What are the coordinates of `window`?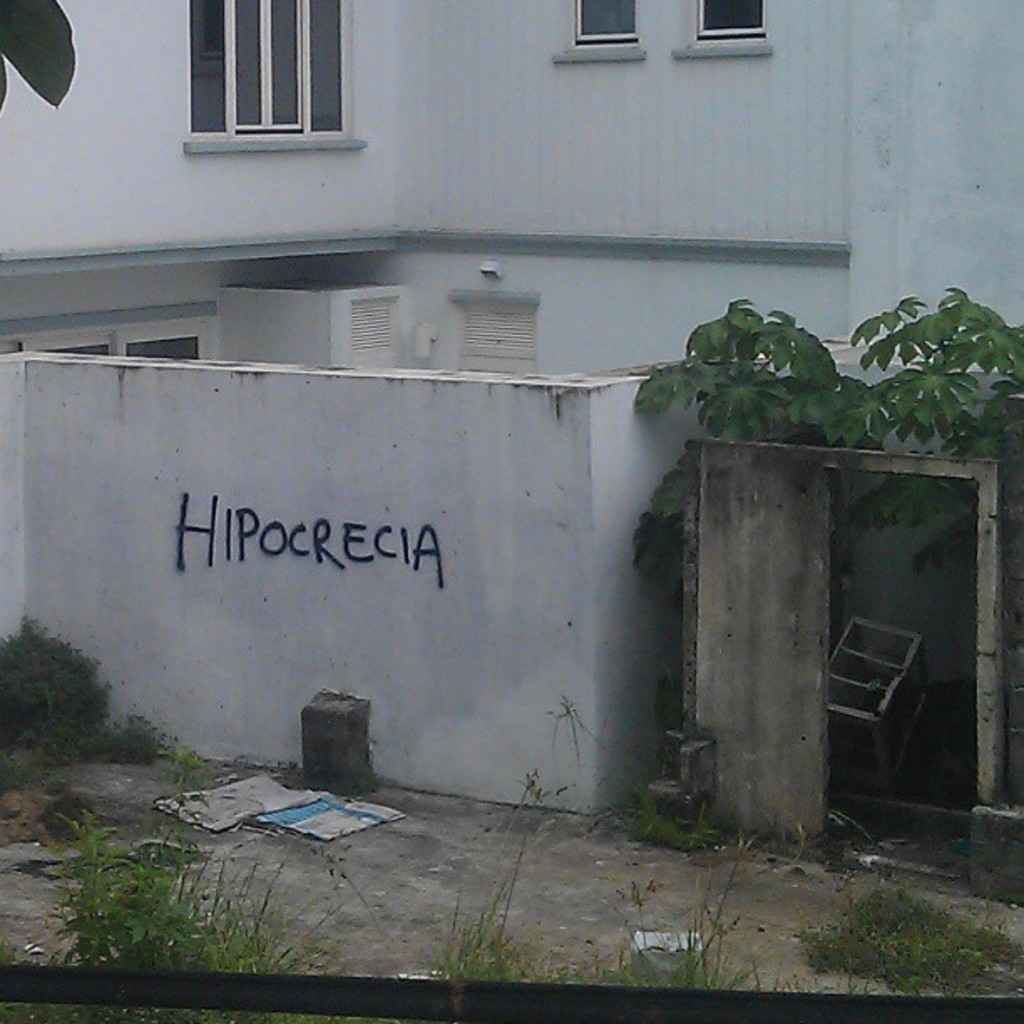
Rect(179, 0, 356, 141).
